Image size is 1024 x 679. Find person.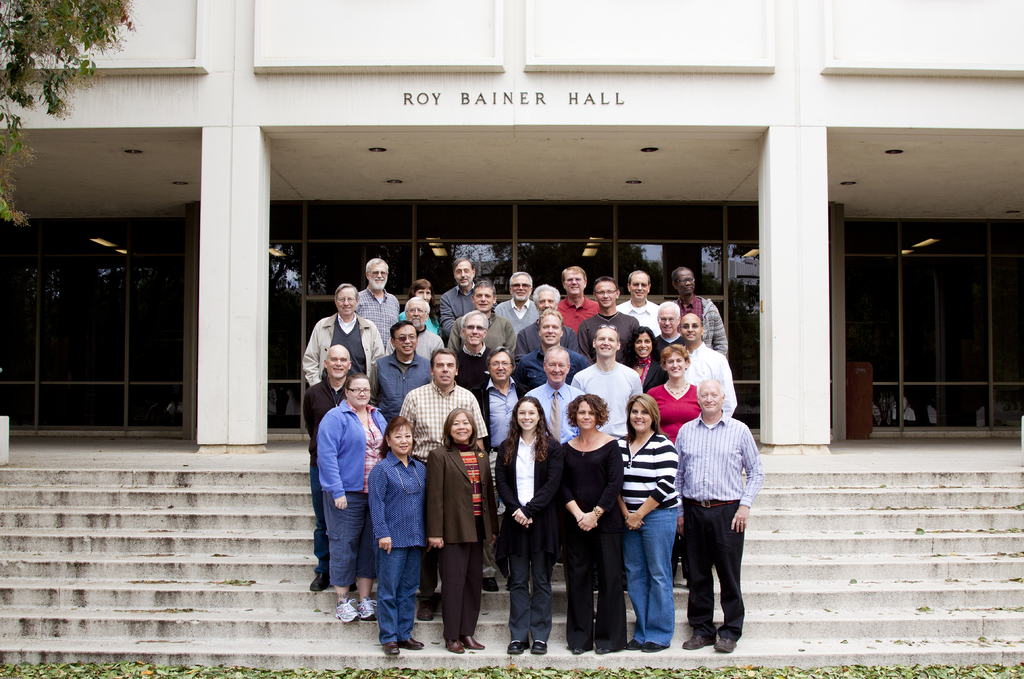
bbox=(528, 342, 586, 443).
